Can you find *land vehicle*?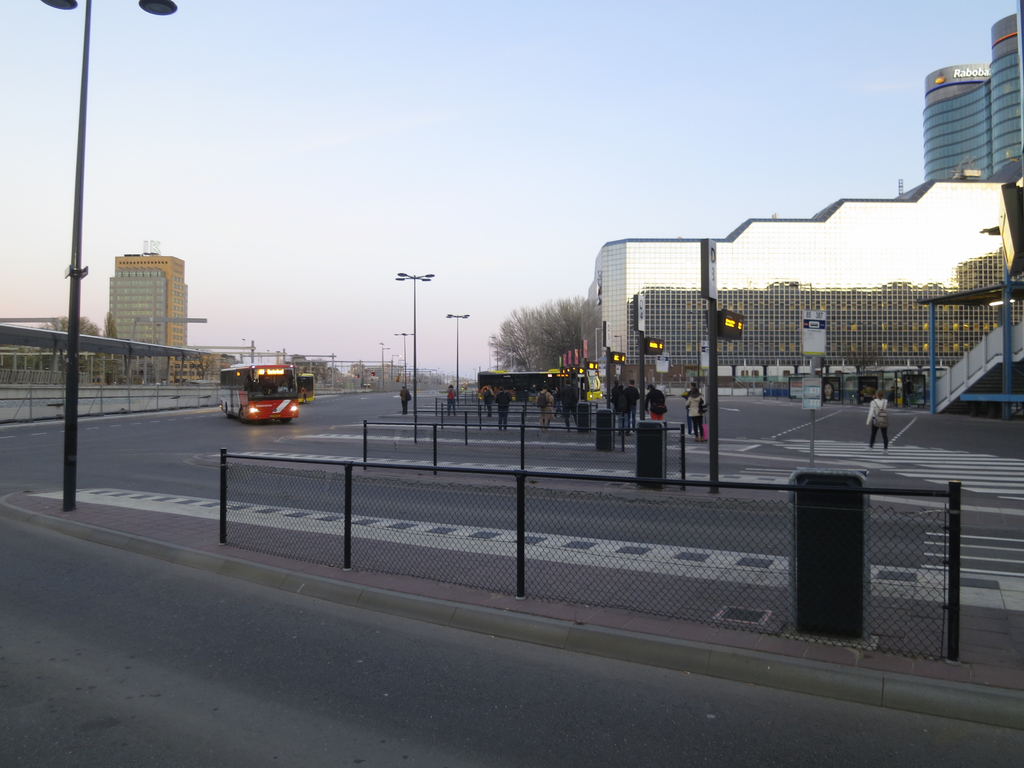
Yes, bounding box: (x1=474, y1=367, x2=605, y2=404).
